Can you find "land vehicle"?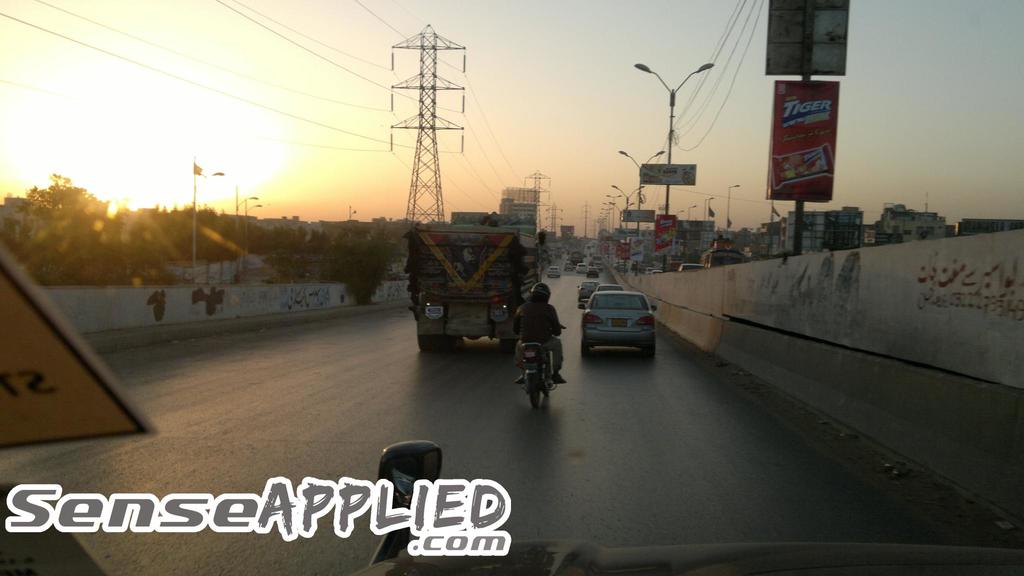
Yes, bounding box: x1=590, y1=268, x2=601, y2=276.
